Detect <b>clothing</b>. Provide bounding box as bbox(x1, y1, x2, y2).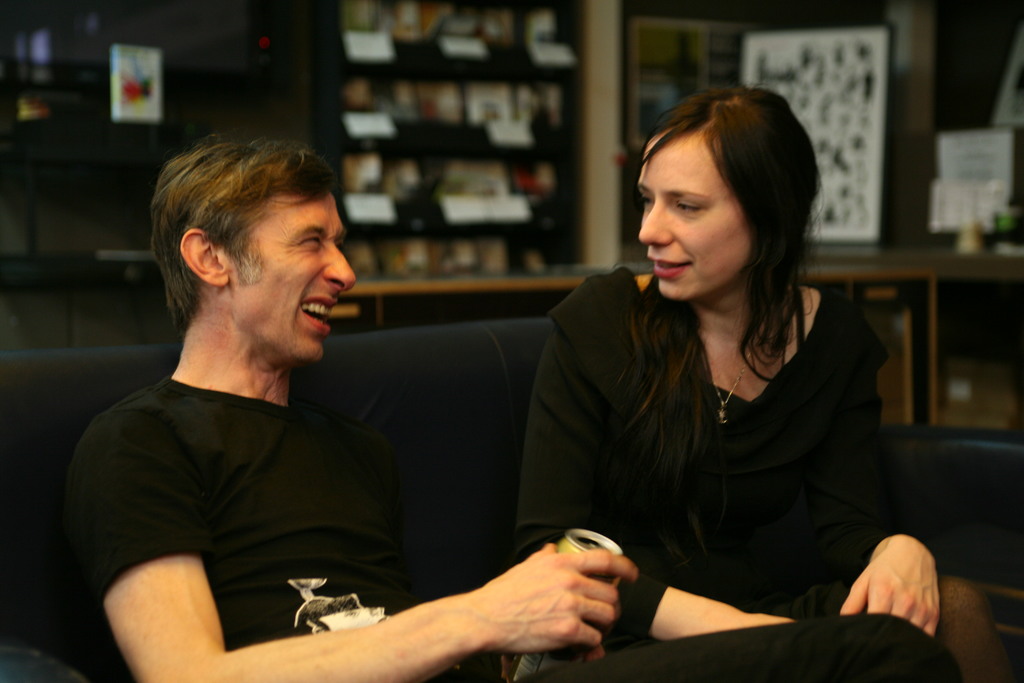
bbox(69, 377, 493, 682).
